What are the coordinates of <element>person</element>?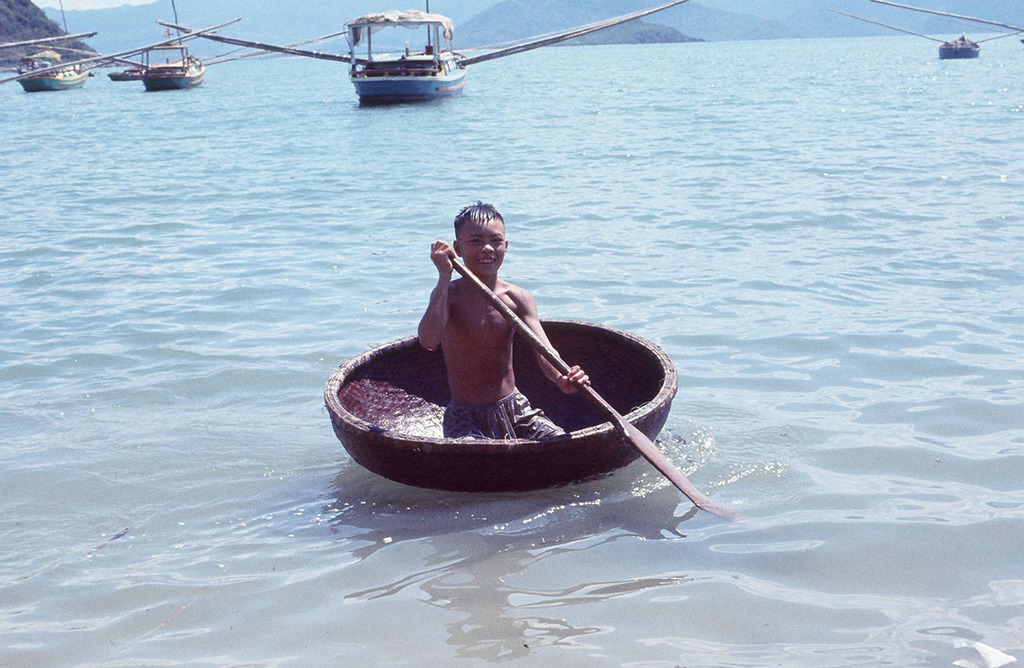
bbox(407, 183, 598, 450).
